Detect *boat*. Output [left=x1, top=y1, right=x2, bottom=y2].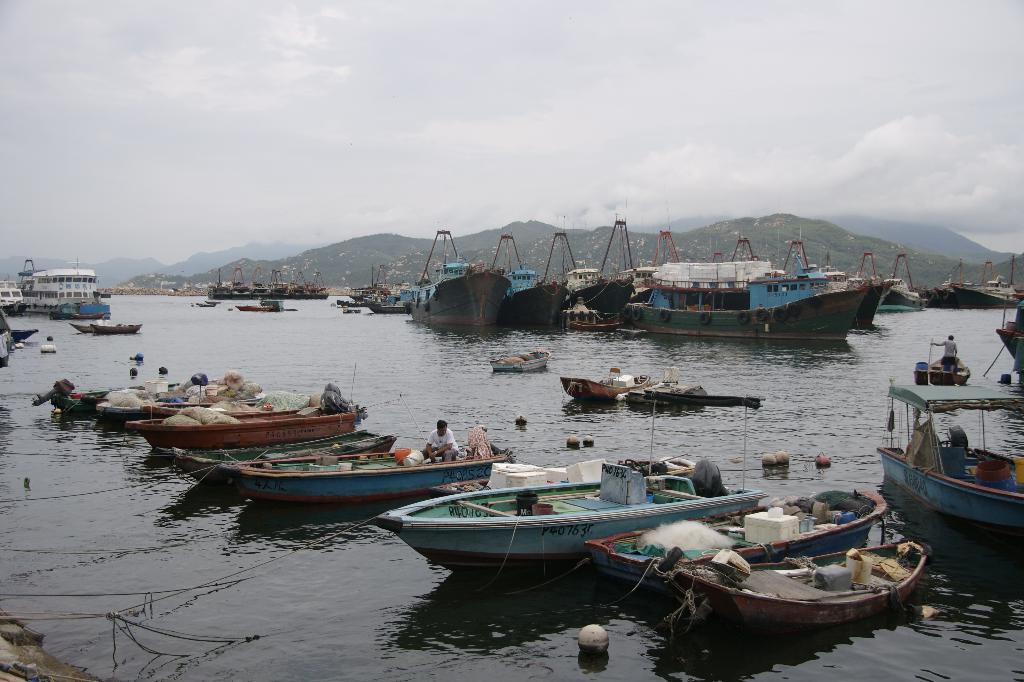
[left=657, top=537, right=941, bottom=642].
